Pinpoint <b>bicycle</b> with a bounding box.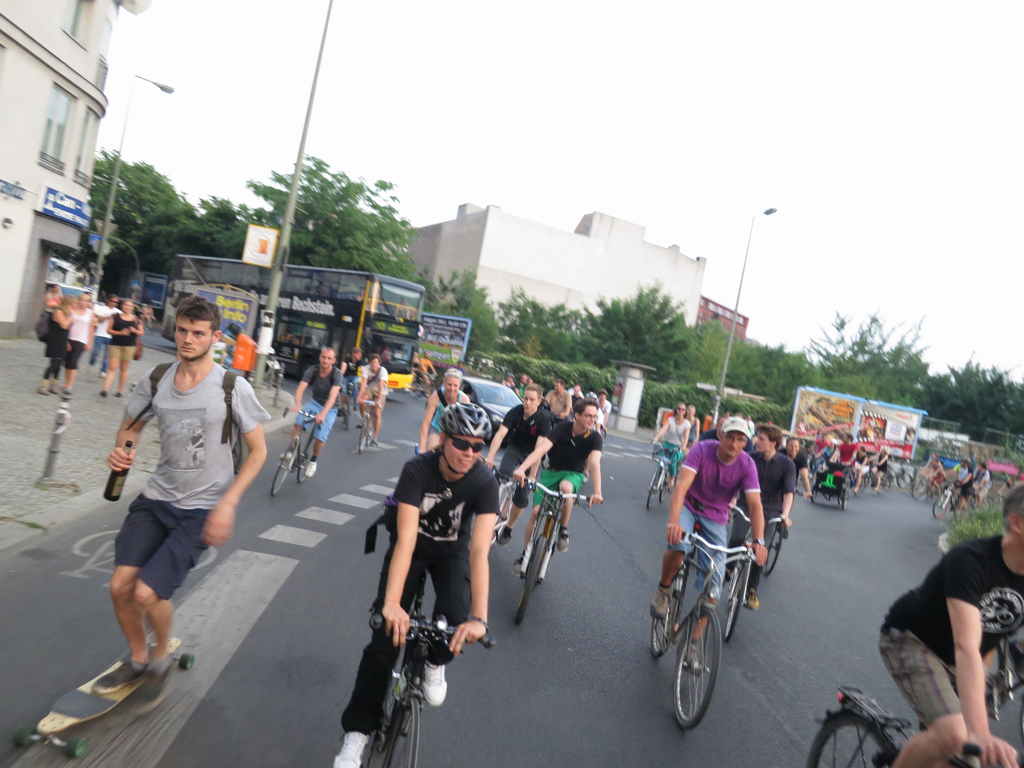
(x1=340, y1=379, x2=356, y2=431).
